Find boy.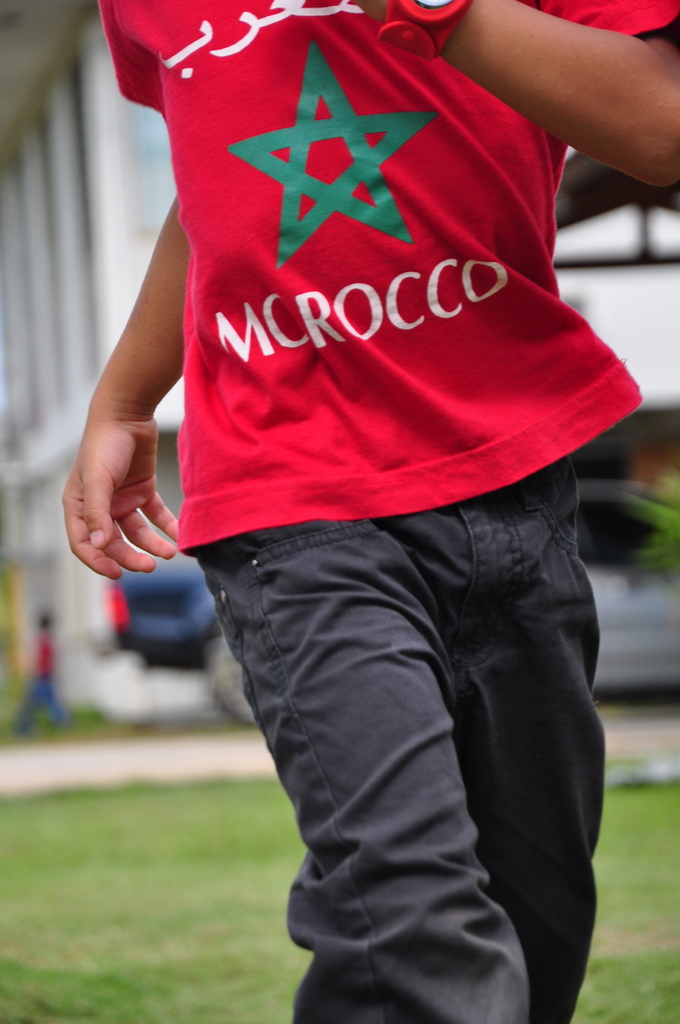
[x1=56, y1=0, x2=679, y2=1023].
